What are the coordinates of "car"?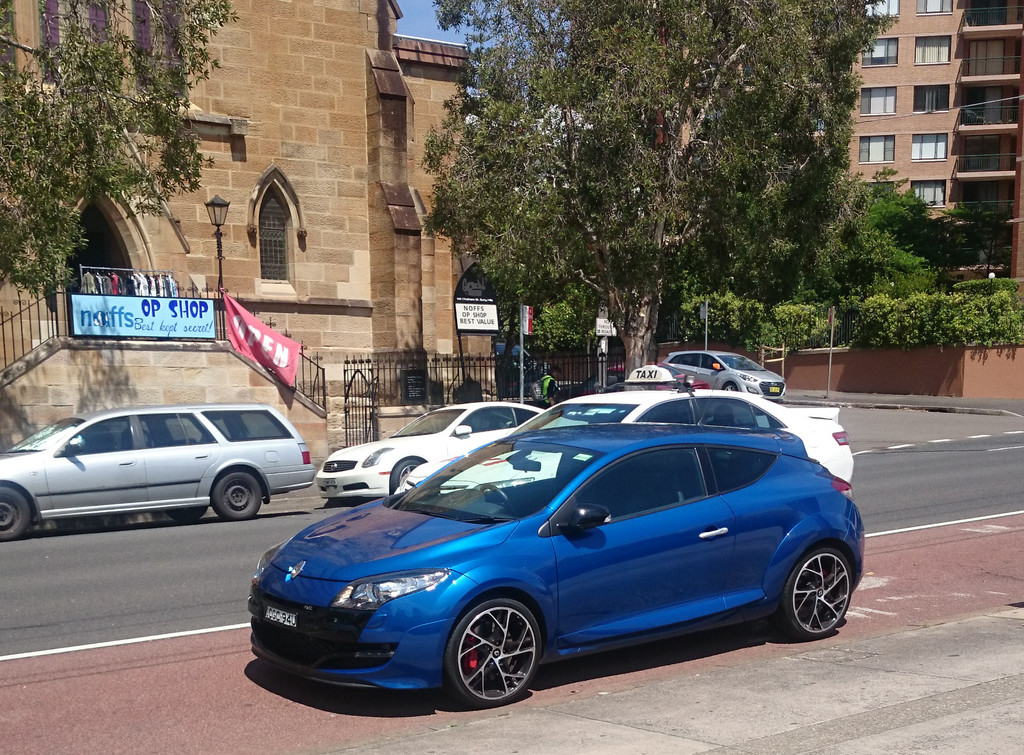
detection(401, 363, 854, 498).
